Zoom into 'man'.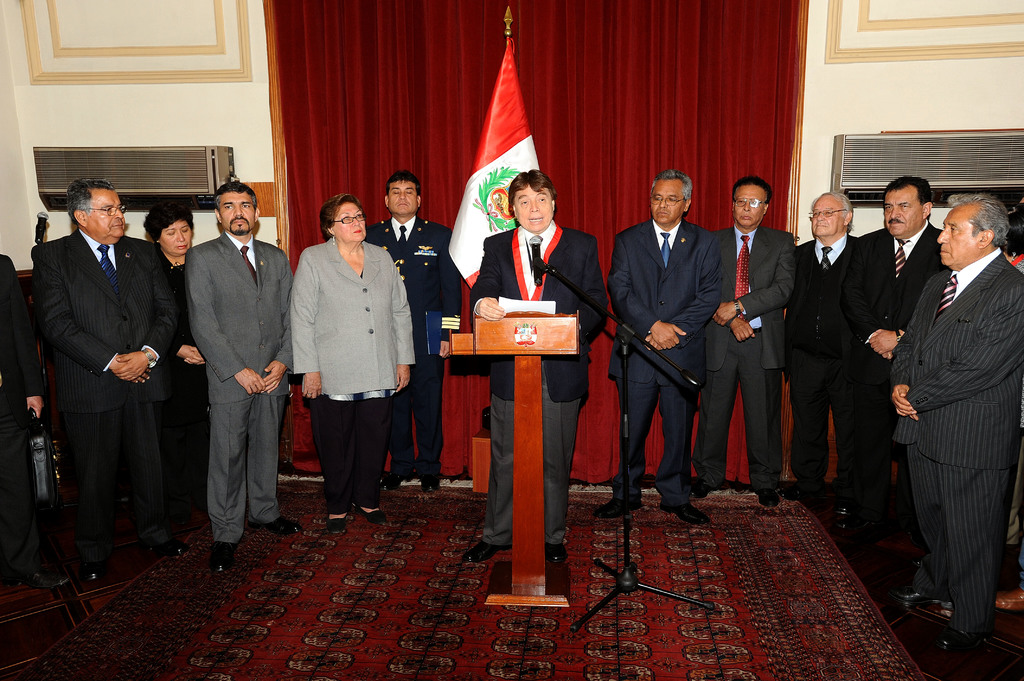
Zoom target: 781 187 861 502.
